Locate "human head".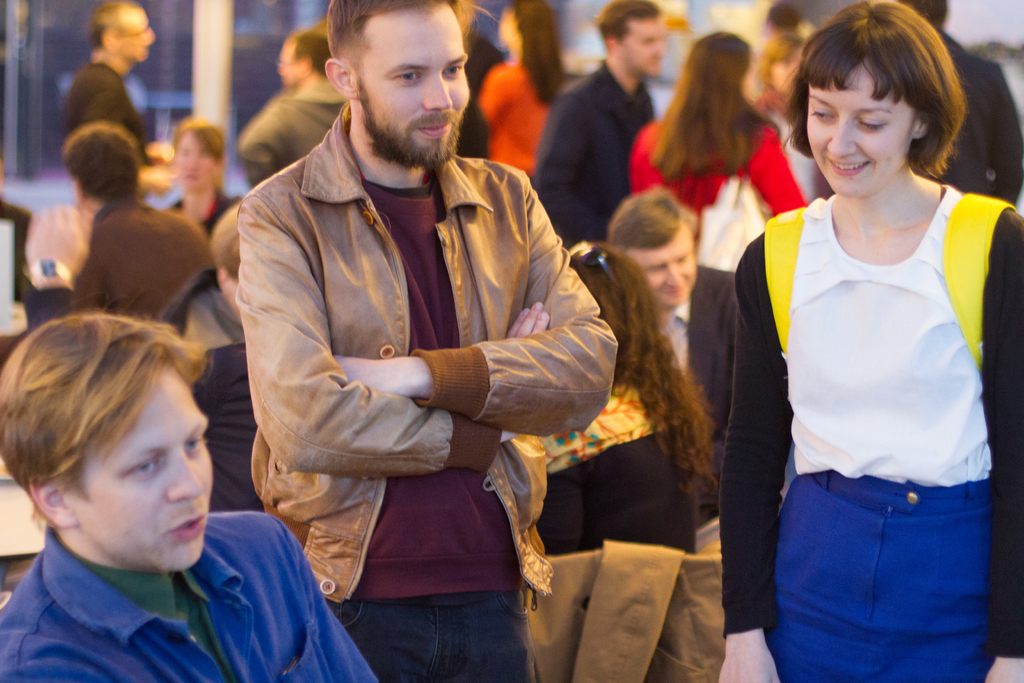
Bounding box: (left=172, top=117, right=230, bottom=193).
